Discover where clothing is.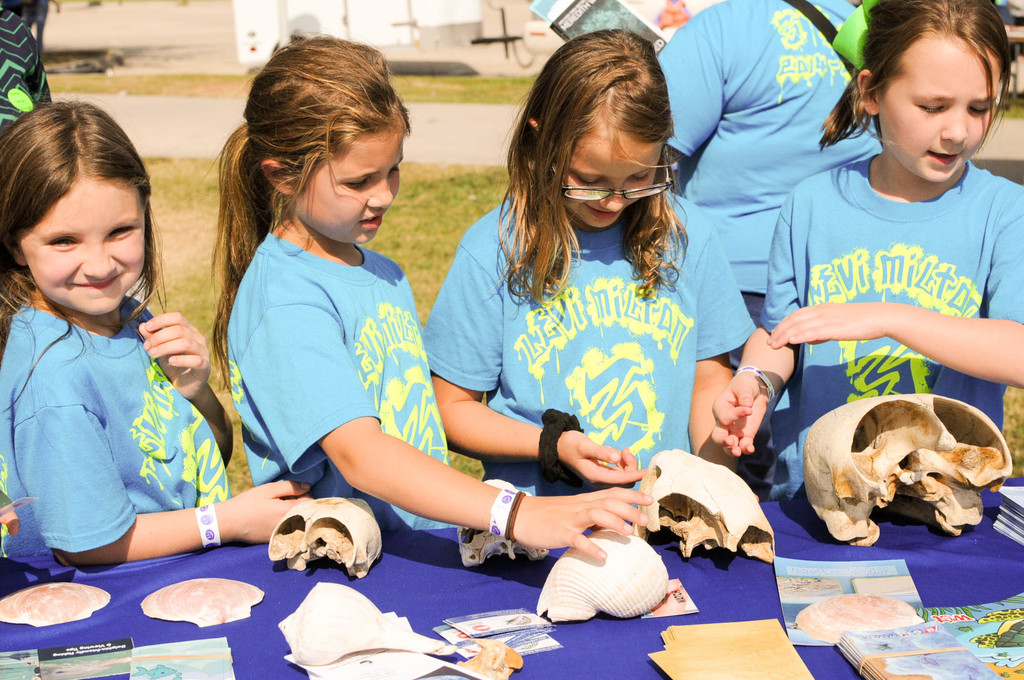
Discovered at (x1=0, y1=0, x2=53, y2=340).
